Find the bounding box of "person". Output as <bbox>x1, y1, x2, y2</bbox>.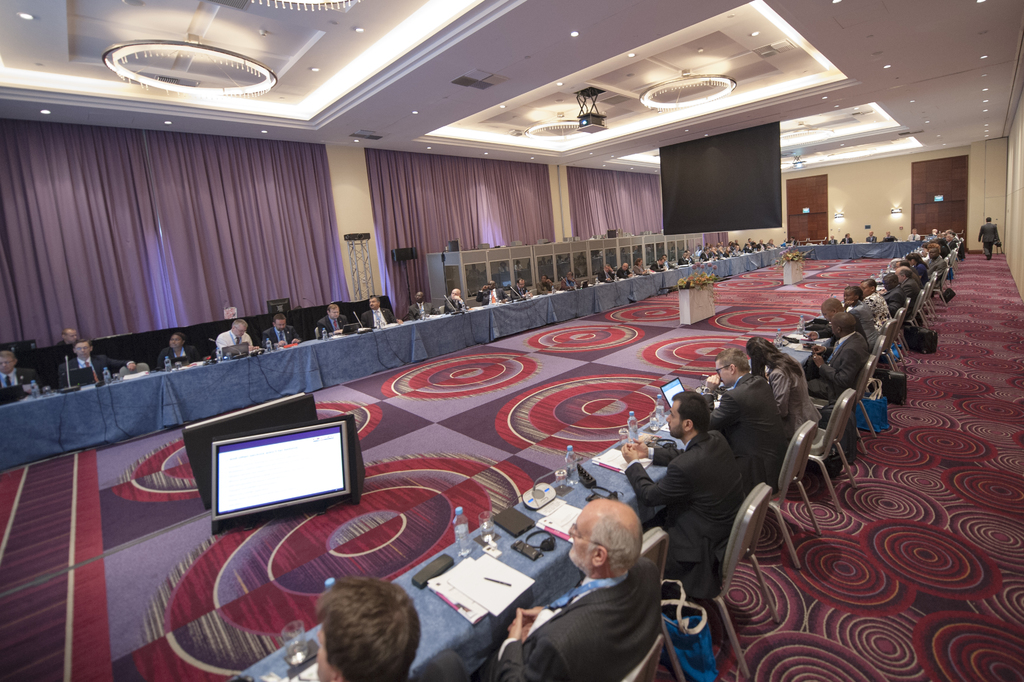
<bbox>316, 300, 348, 337</bbox>.
